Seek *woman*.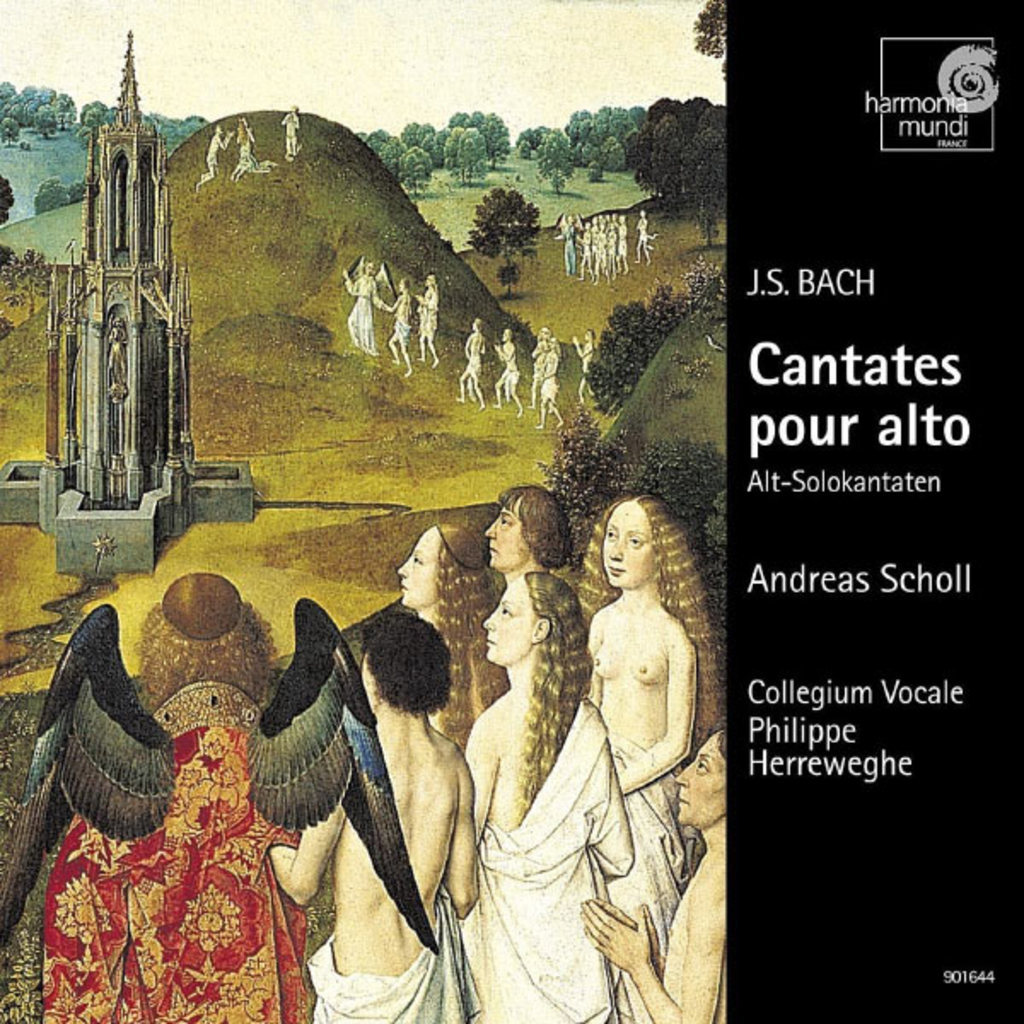
x1=563 y1=485 x2=712 y2=898.
